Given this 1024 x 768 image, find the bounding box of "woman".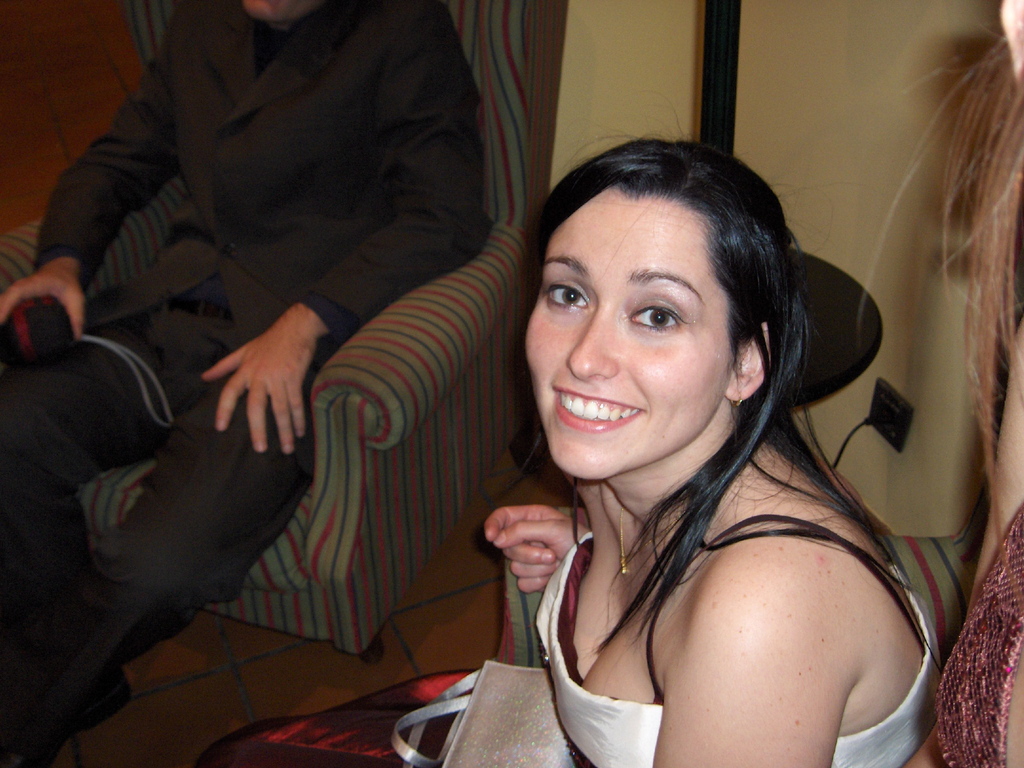
(438, 103, 920, 767).
